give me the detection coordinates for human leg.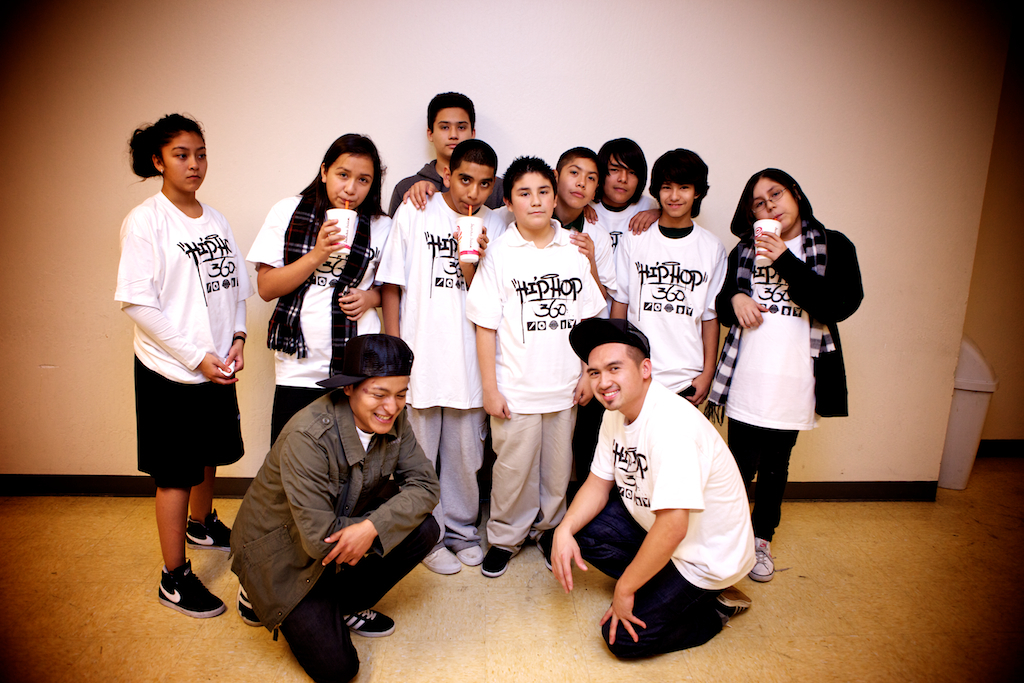
pyautogui.locateOnScreen(405, 360, 458, 578).
